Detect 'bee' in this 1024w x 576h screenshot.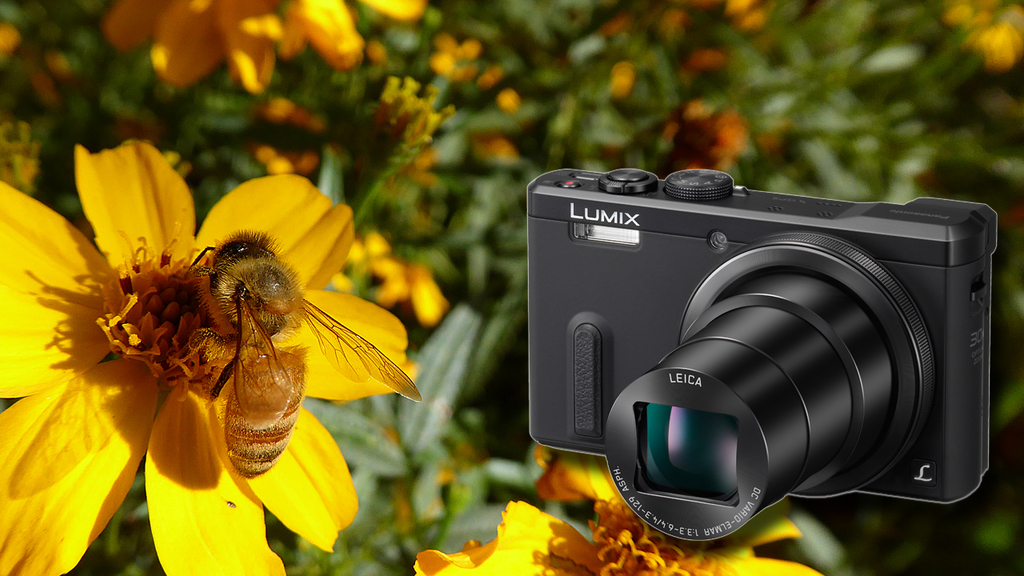
Detection: (131, 182, 408, 505).
